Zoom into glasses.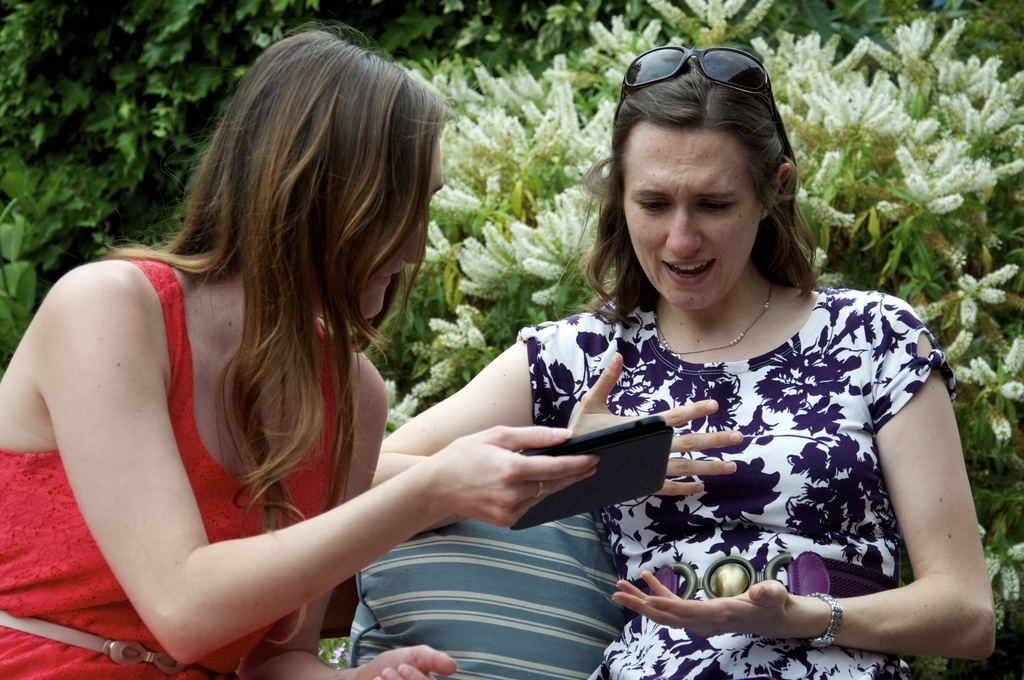
Zoom target: detection(612, 45, 775, 119).
